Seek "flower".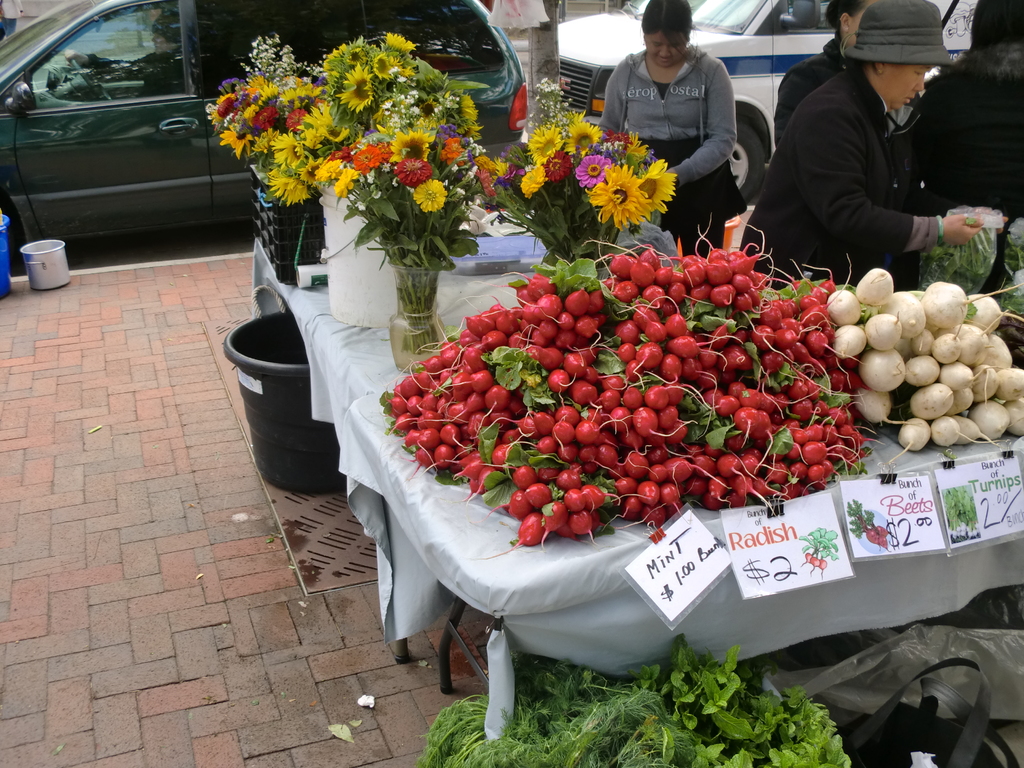
(458,93,478,127).
